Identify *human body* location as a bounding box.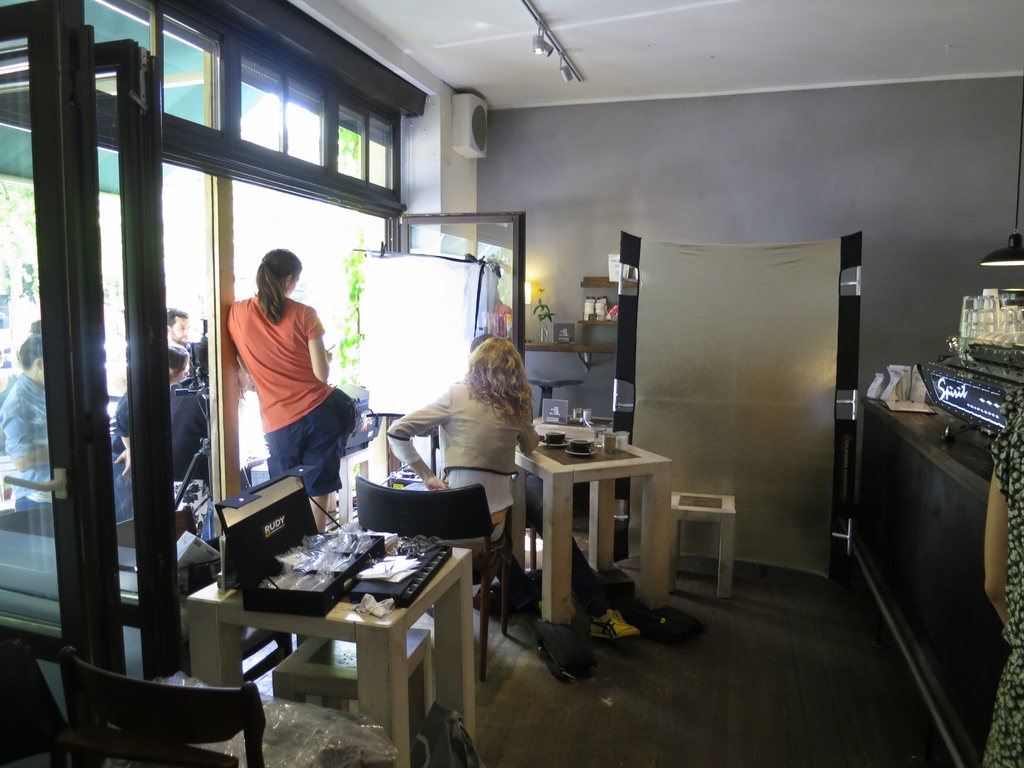
box=[109, 389, 132, 479].
